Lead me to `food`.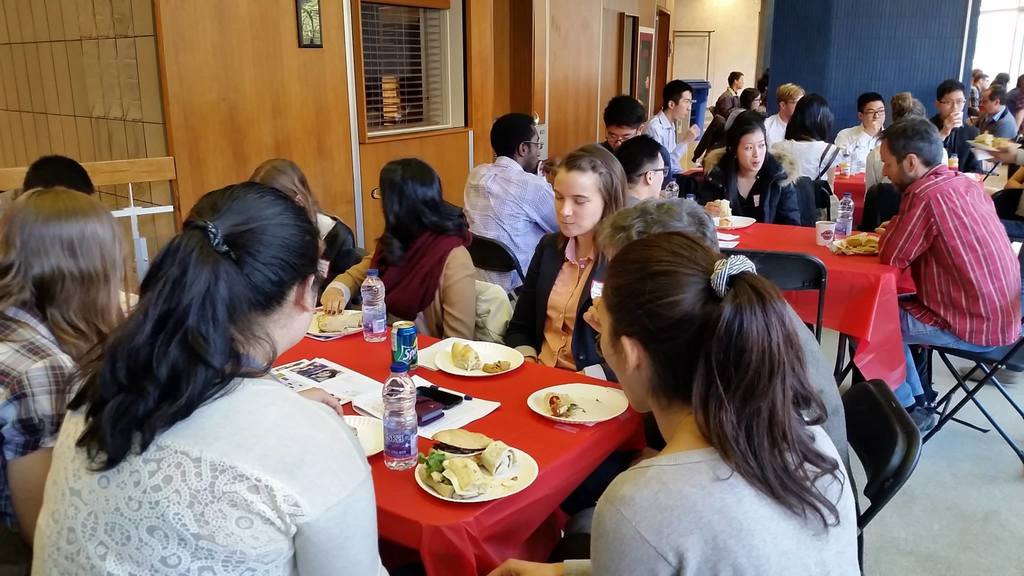
Lead to Rect(547, 396, 584, 419).
